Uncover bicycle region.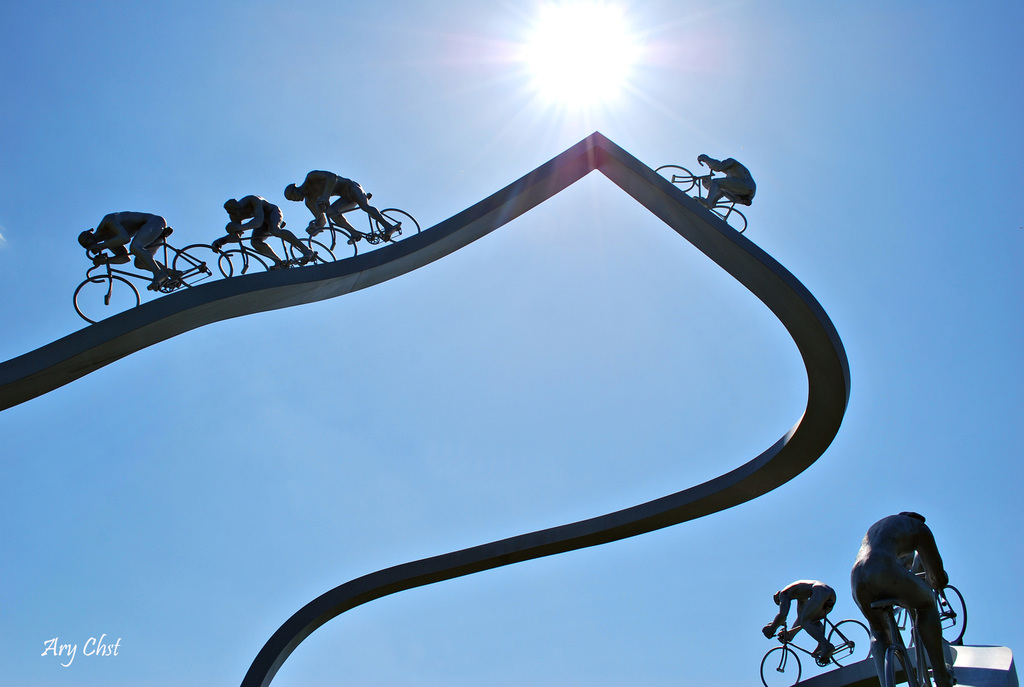
Uncovered: x1=310 y1=191 x2=420 y2=261.
